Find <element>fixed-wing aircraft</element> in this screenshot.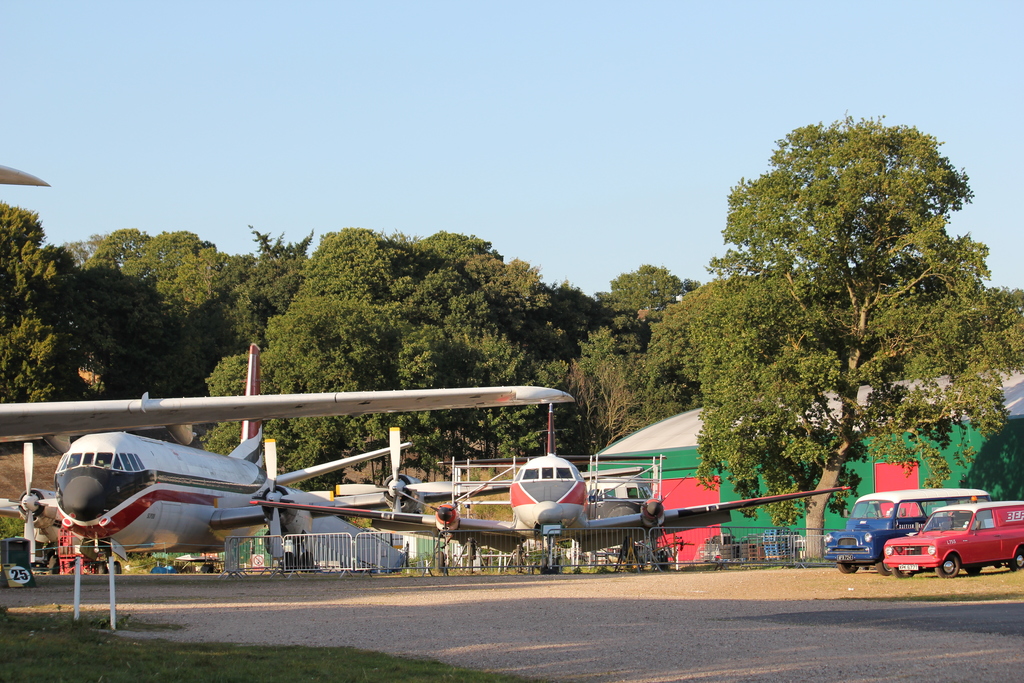
The bounding box for <element>fixed-wing aircraft</element> is 0 341 414 571.
